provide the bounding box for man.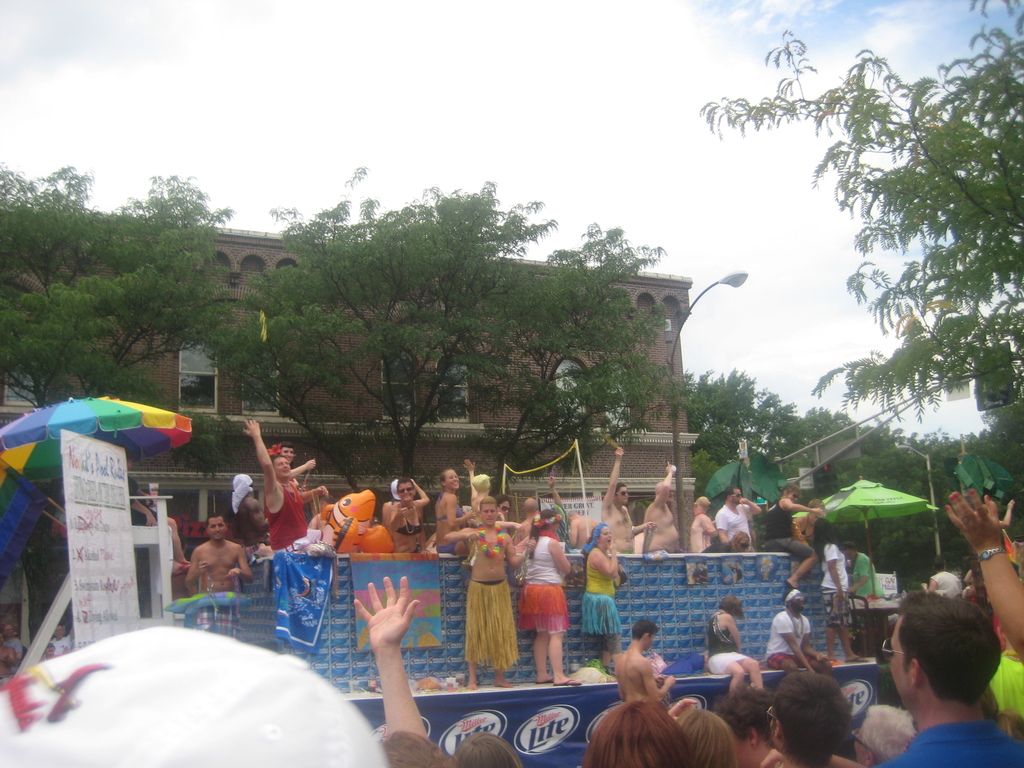
<bbox>243, 418, 338, 563</bbox>.
